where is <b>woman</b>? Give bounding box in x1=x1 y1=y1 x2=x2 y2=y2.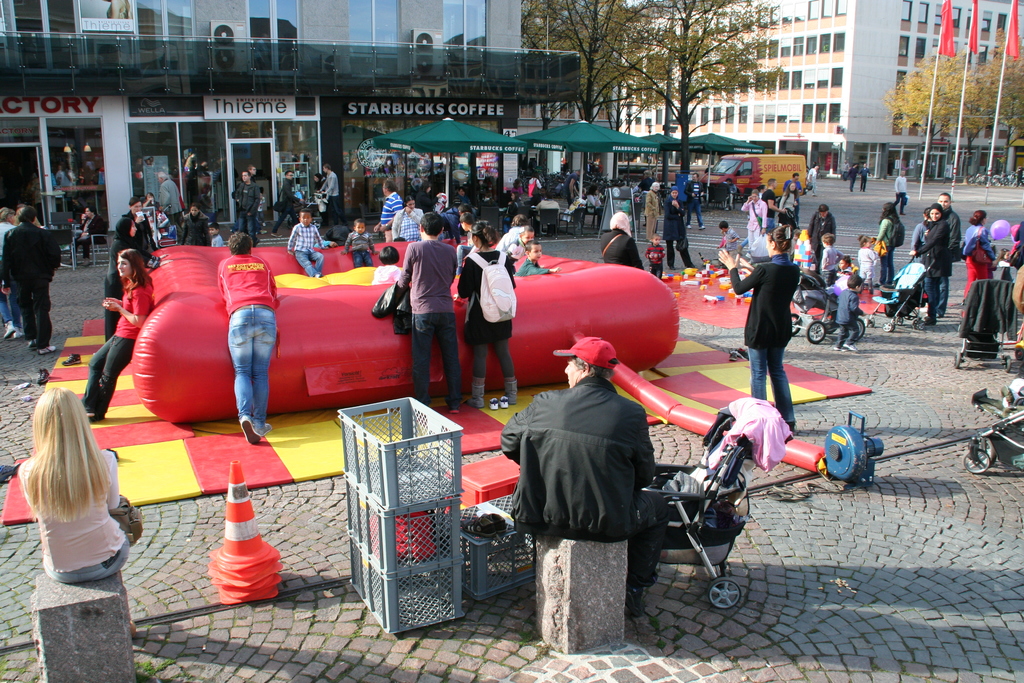
x1=909 y1=201 x2=950 y2=327.
